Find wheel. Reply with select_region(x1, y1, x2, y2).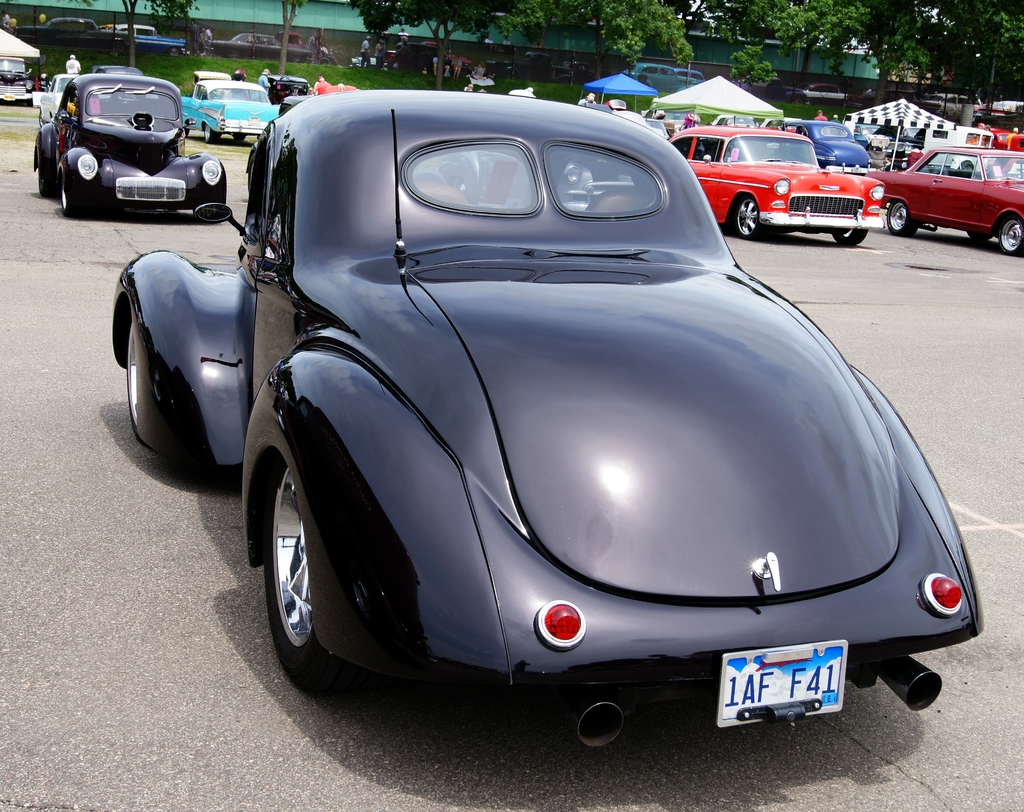
select_region(253, 462, 364, 690).
